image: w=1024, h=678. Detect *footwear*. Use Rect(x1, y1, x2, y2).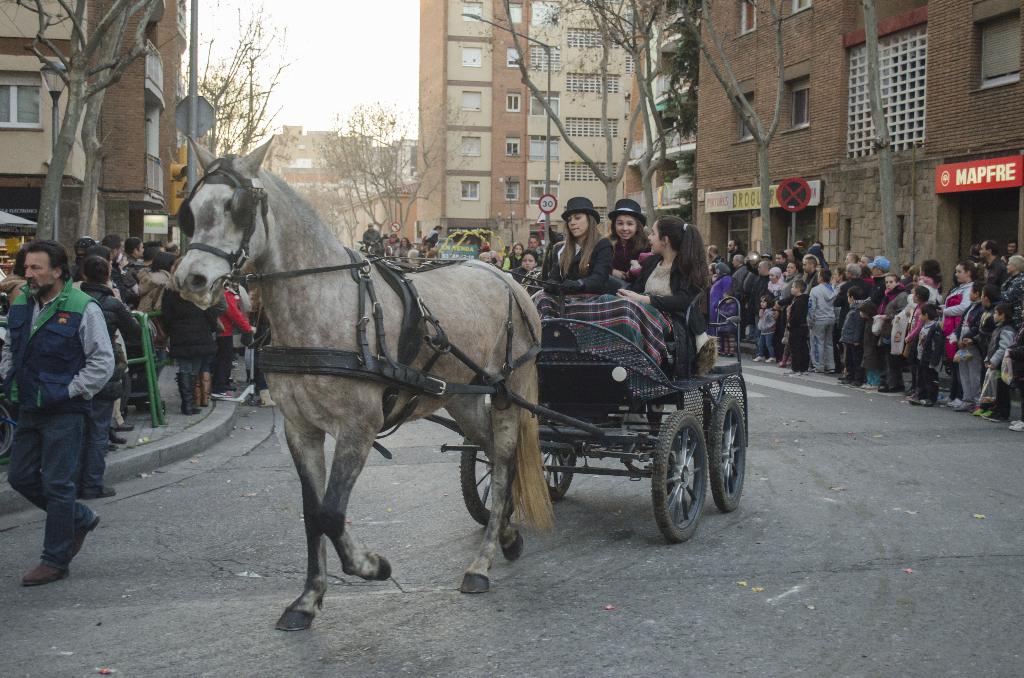
Rect(1011, 416, 1020, 433).
